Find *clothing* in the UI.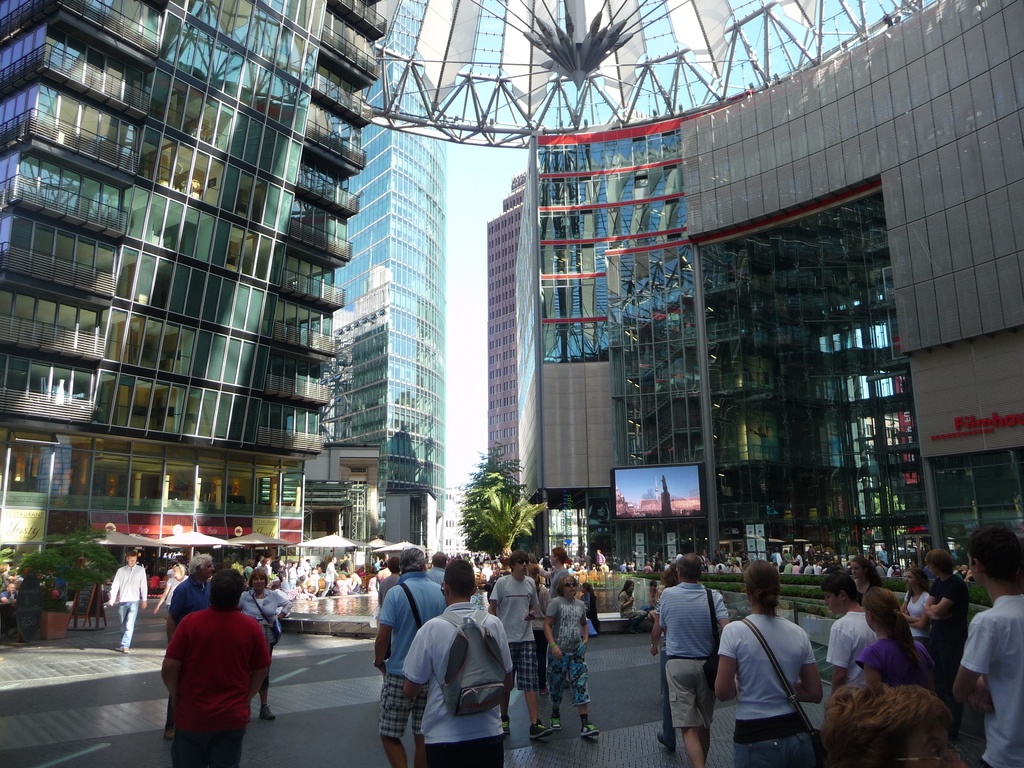
UI element at <box>104,561,149,648</box>.
